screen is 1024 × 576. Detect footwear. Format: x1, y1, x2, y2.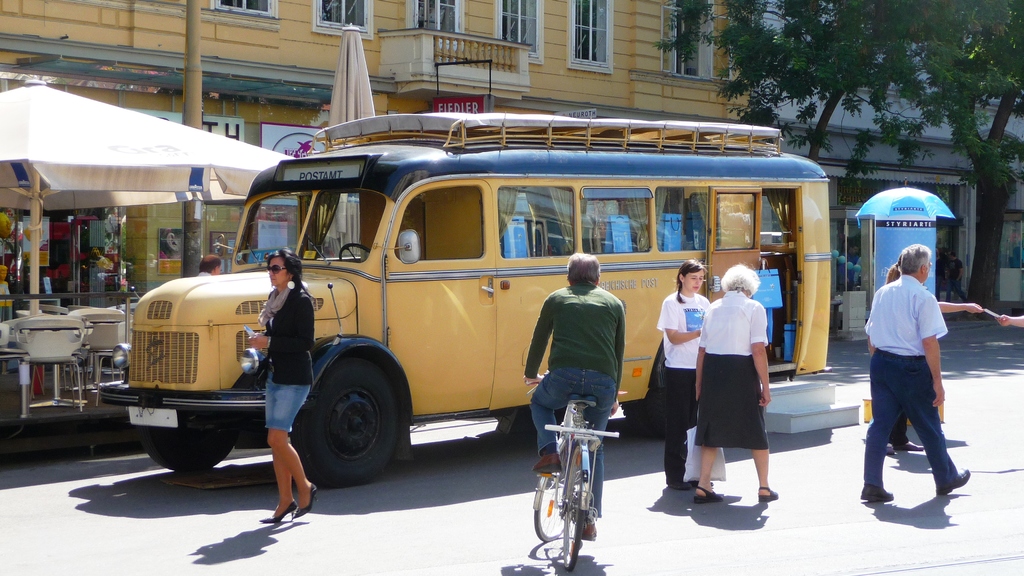
259, 499, 289, 522.
